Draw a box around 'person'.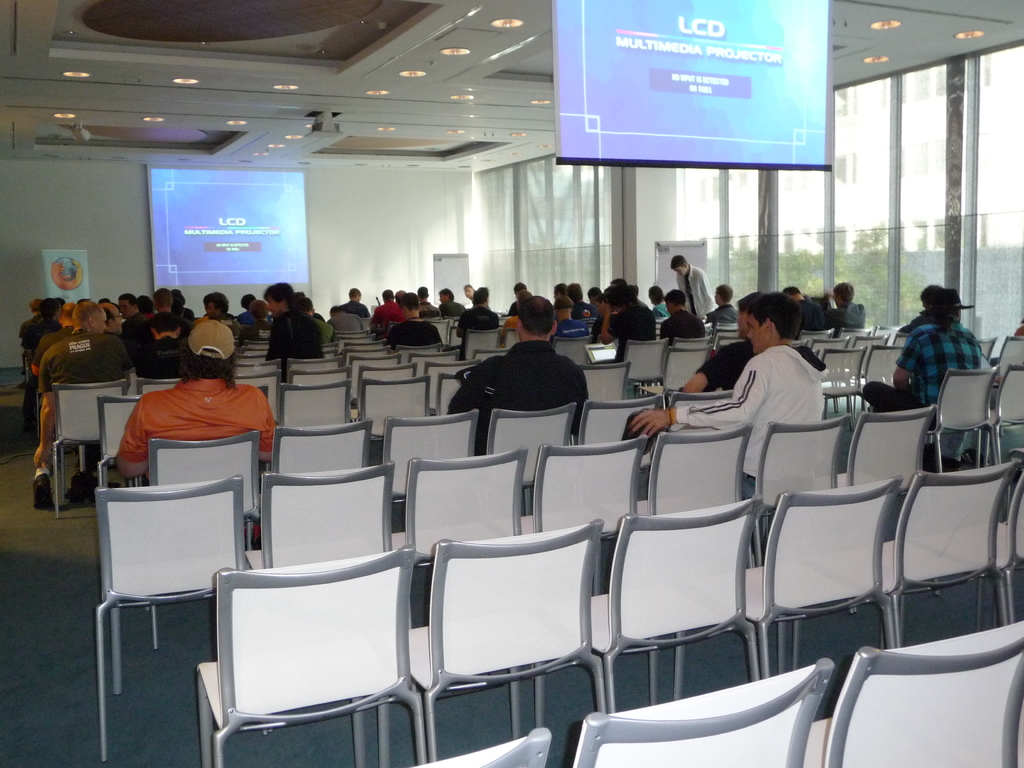
bbox=[118, 290, 150, 326].
